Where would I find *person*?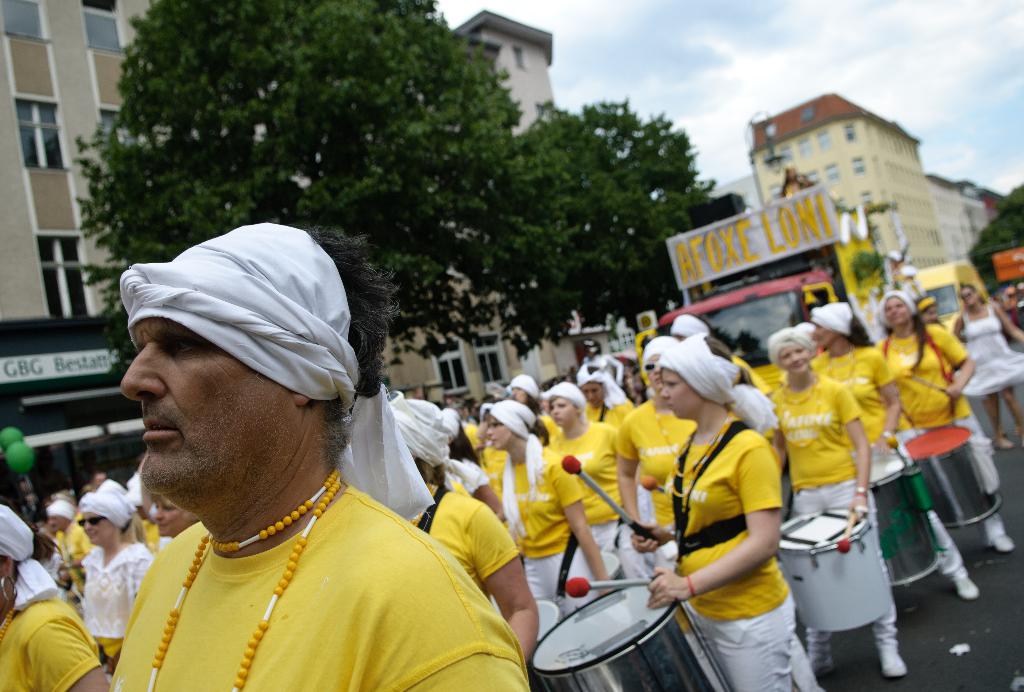
At rect(397, 391, 539, 664).
